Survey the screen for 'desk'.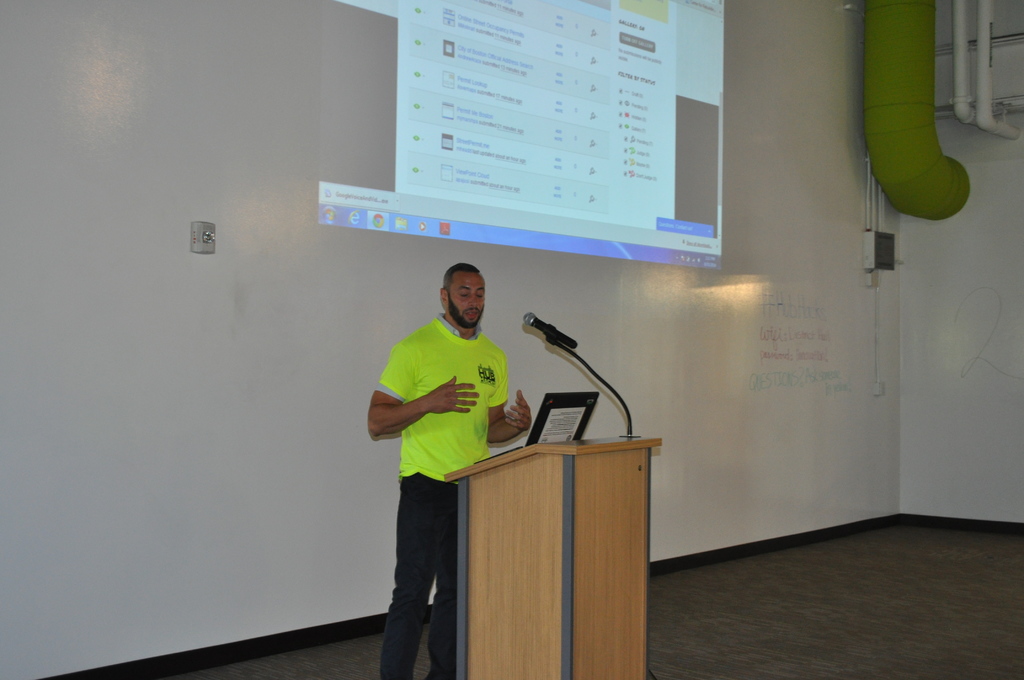
Survey found: rect(417, 428, 662, 668).
